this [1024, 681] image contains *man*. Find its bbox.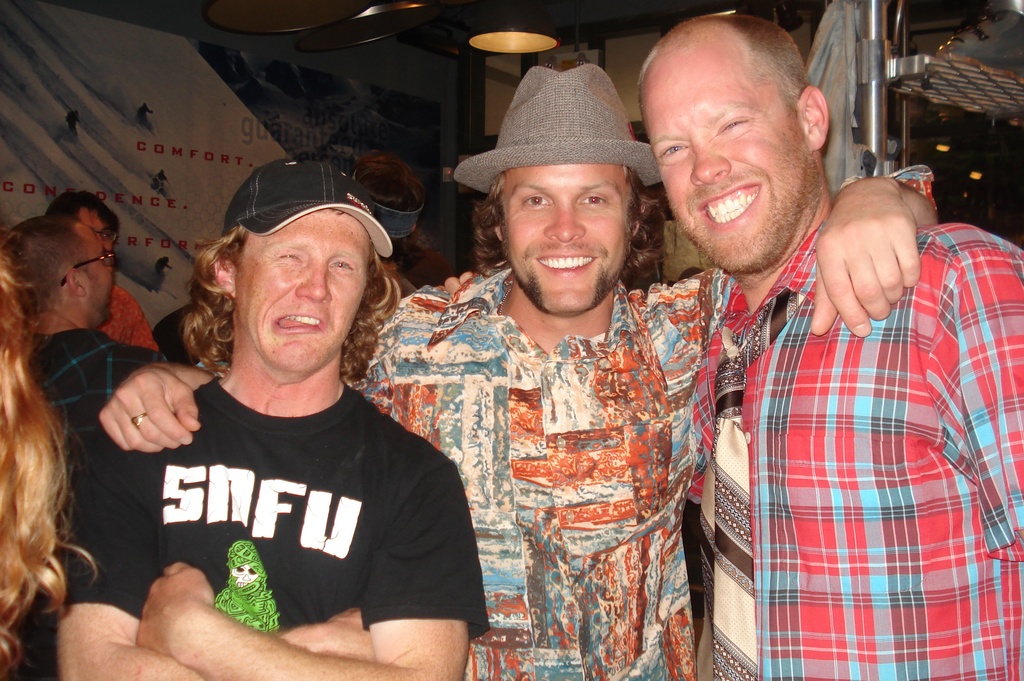
left=637, top=10, right=1023, bottom=680.
